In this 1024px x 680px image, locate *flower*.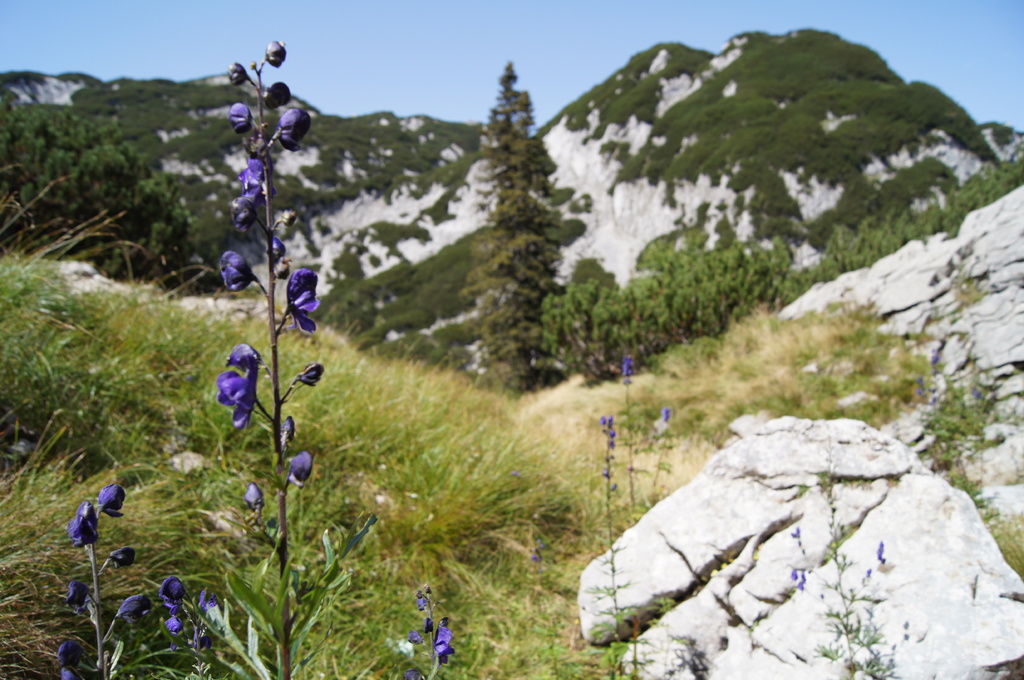
Bounding box: <region>270, 233, 285, 263</region>.
